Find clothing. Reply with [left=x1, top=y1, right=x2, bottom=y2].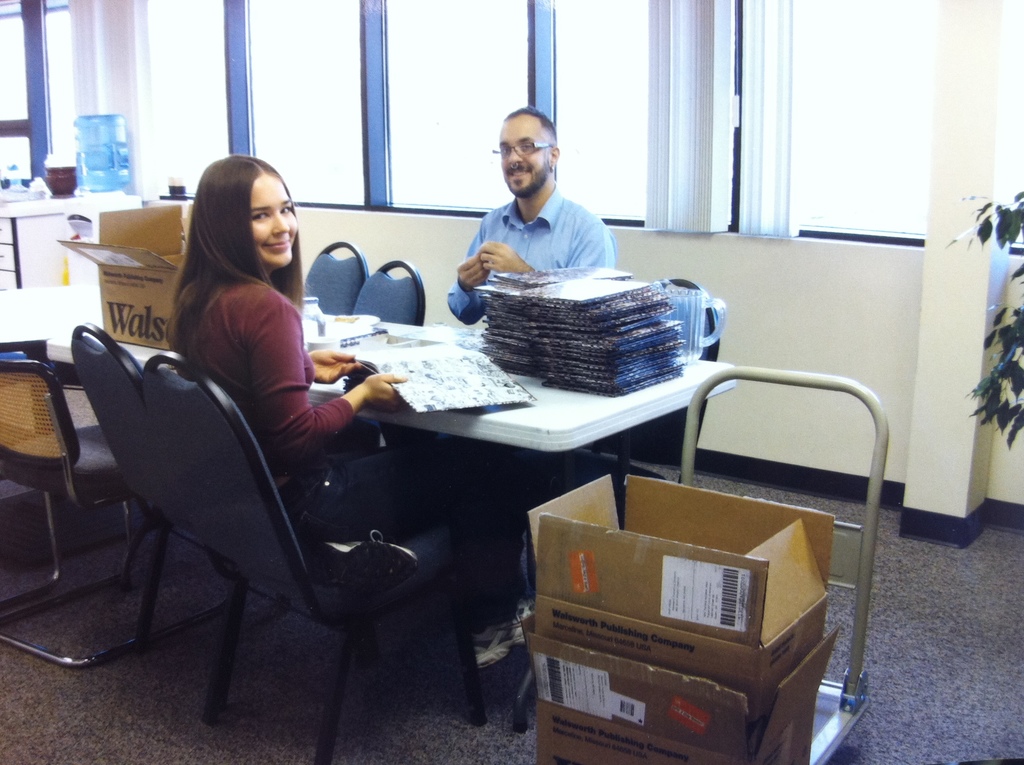
[left=183, top=269, right=534, bottom=630].
